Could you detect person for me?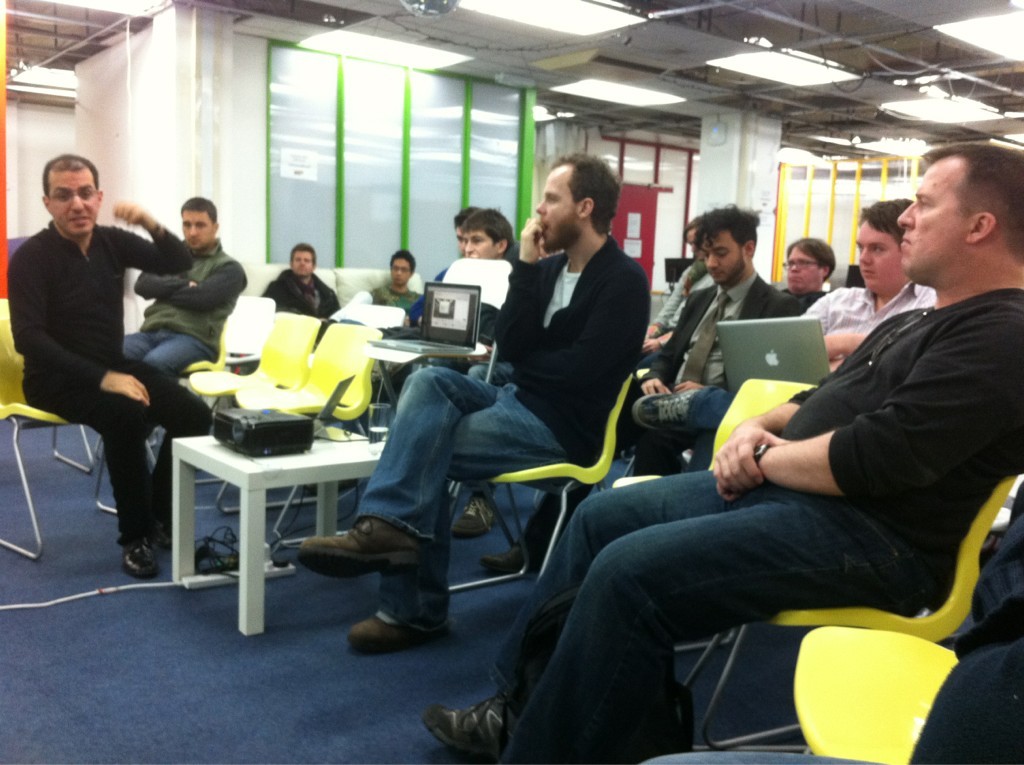
Detection result: BBox(28, 139, 199, 573).
